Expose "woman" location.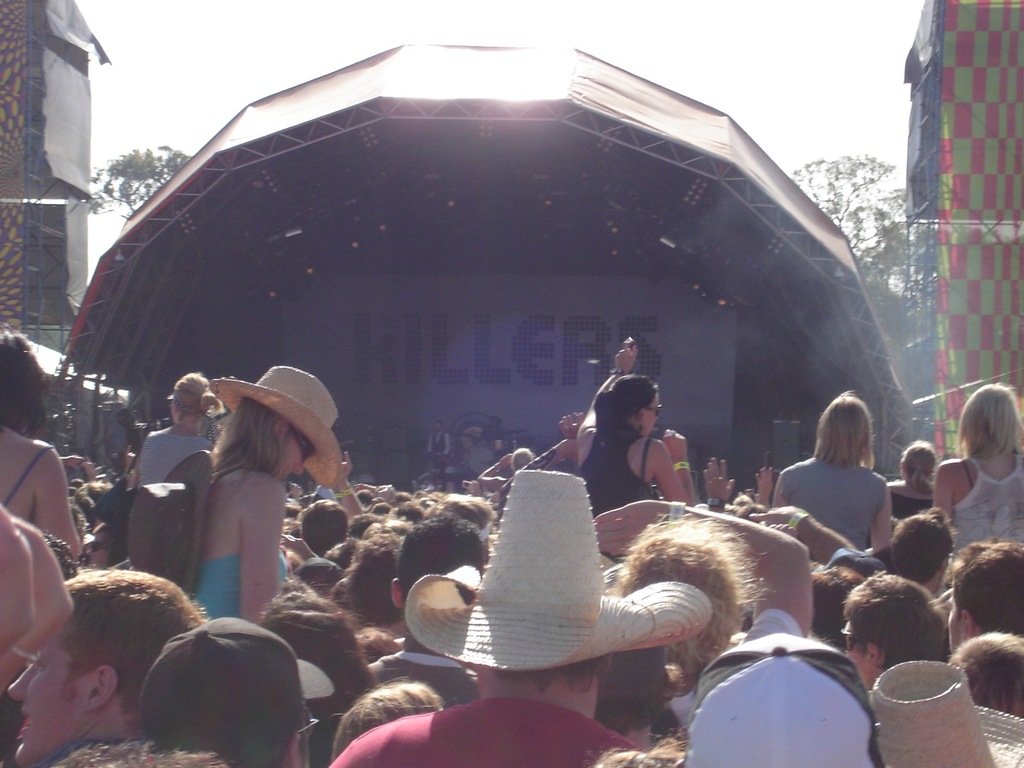
Exposed at pyautogui.locateOnScreen(767, 390, 898, 559).
